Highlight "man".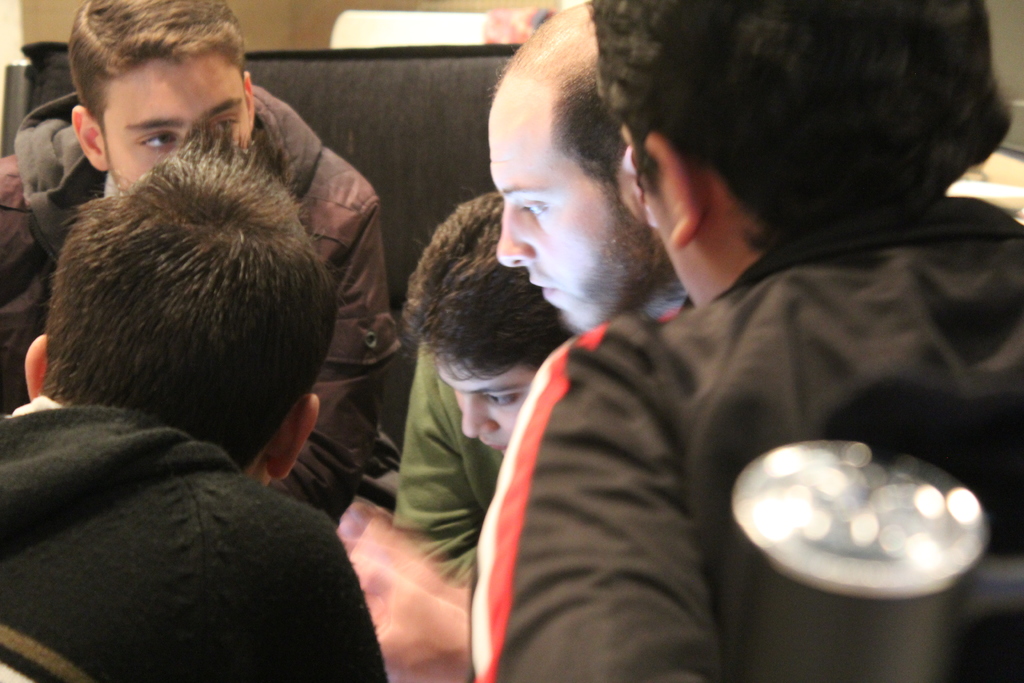
Highlighted region: box(488, 4, 683, 332).
